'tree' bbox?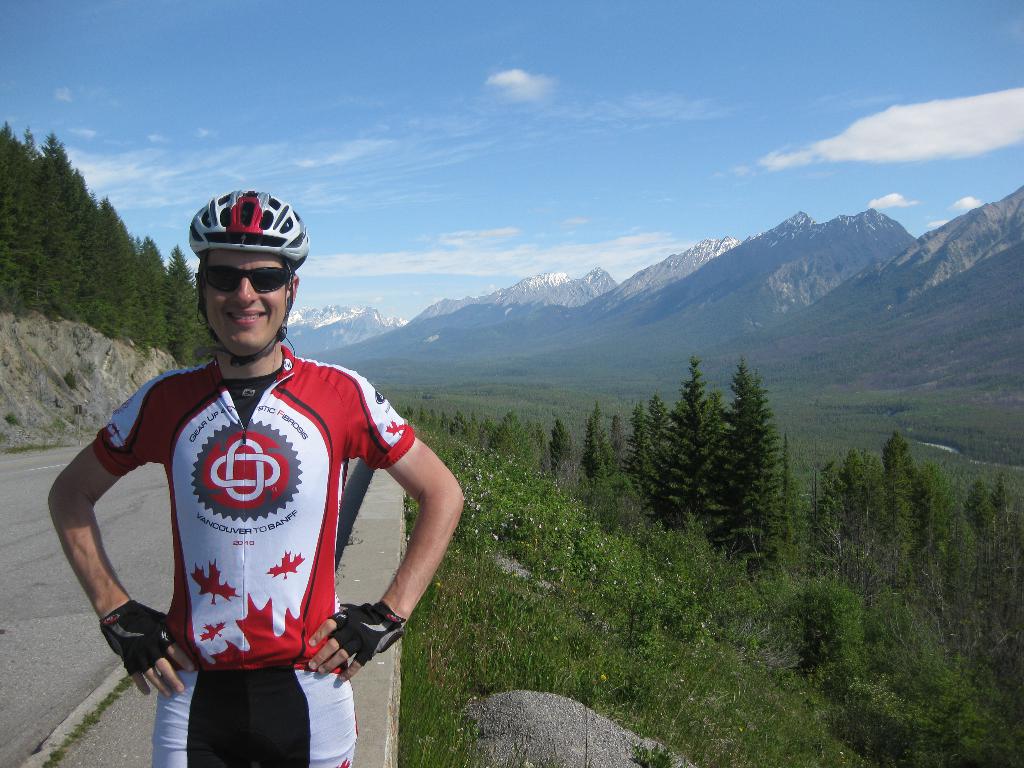
[4, 124, 129, 340]
